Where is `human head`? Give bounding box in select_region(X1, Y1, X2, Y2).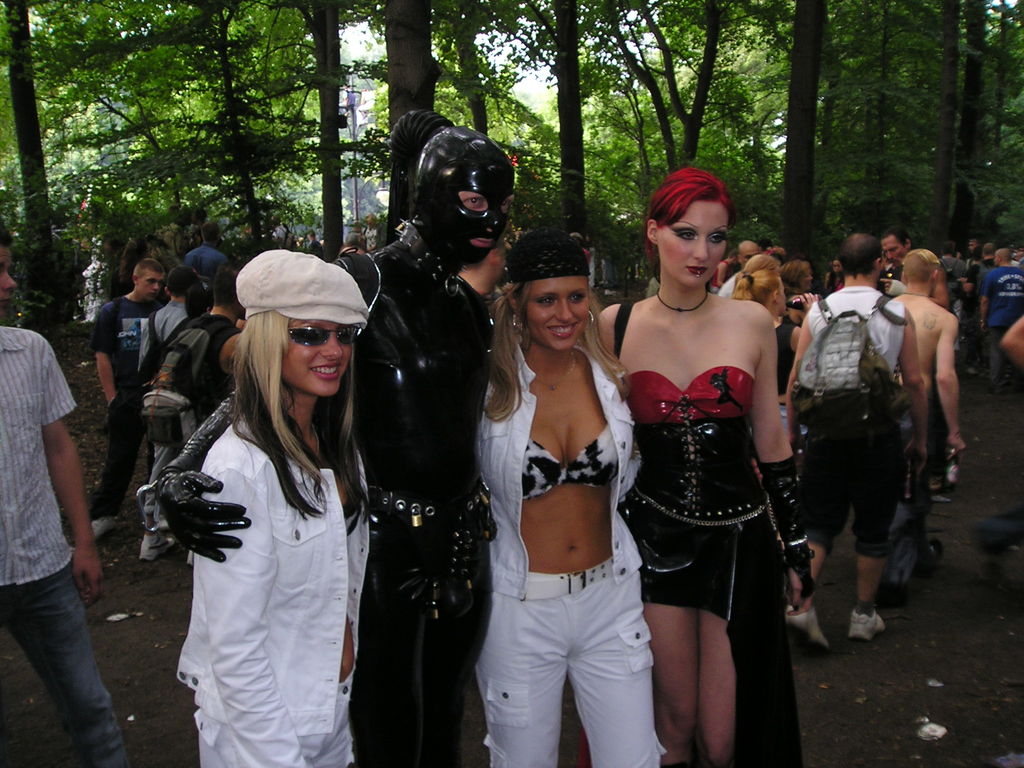
select_region(642, 164, 726, 285).
